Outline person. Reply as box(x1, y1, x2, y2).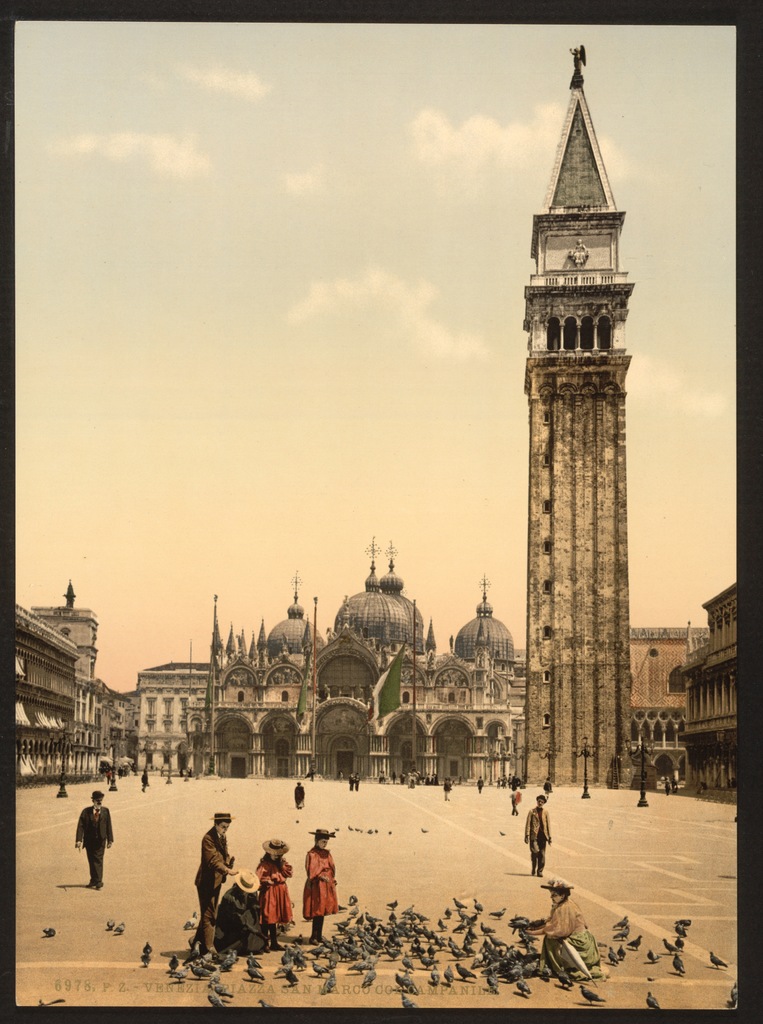
box(142, 764, 150, 790).
